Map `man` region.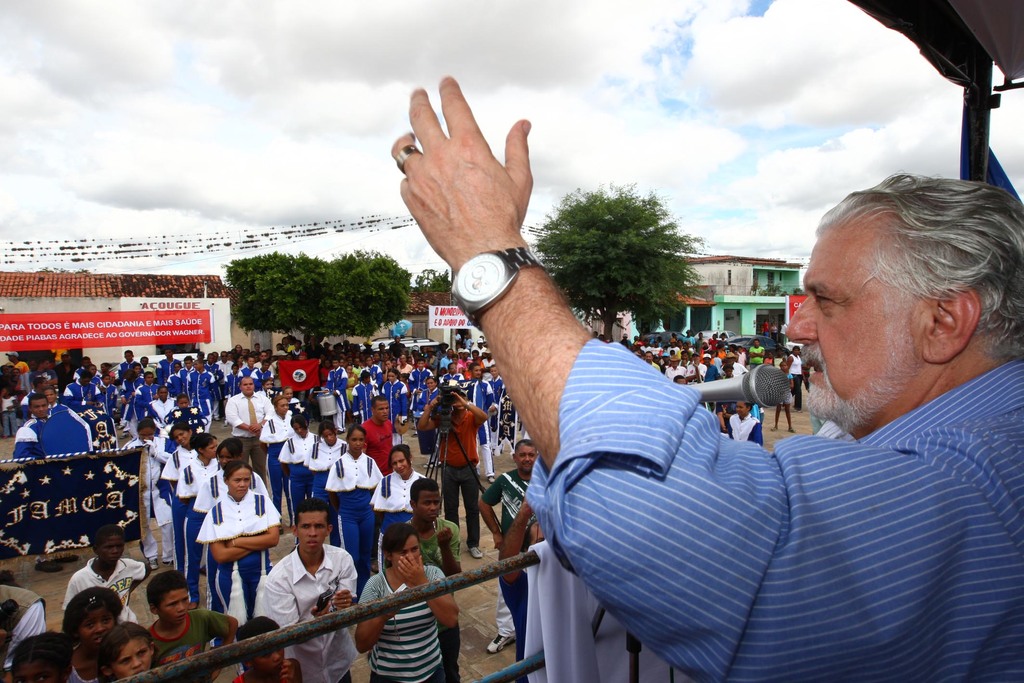
Mapped to (x1=359, y1=396, x2=397, y2=479).
